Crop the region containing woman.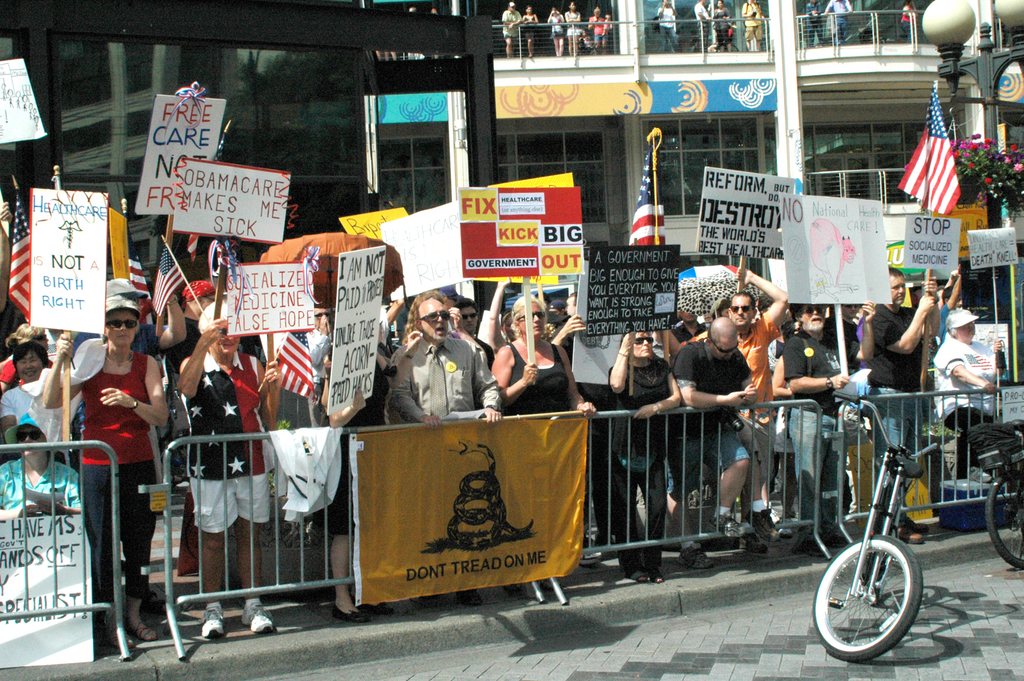
Crop region: BBox(488, 293, 580, 437).
